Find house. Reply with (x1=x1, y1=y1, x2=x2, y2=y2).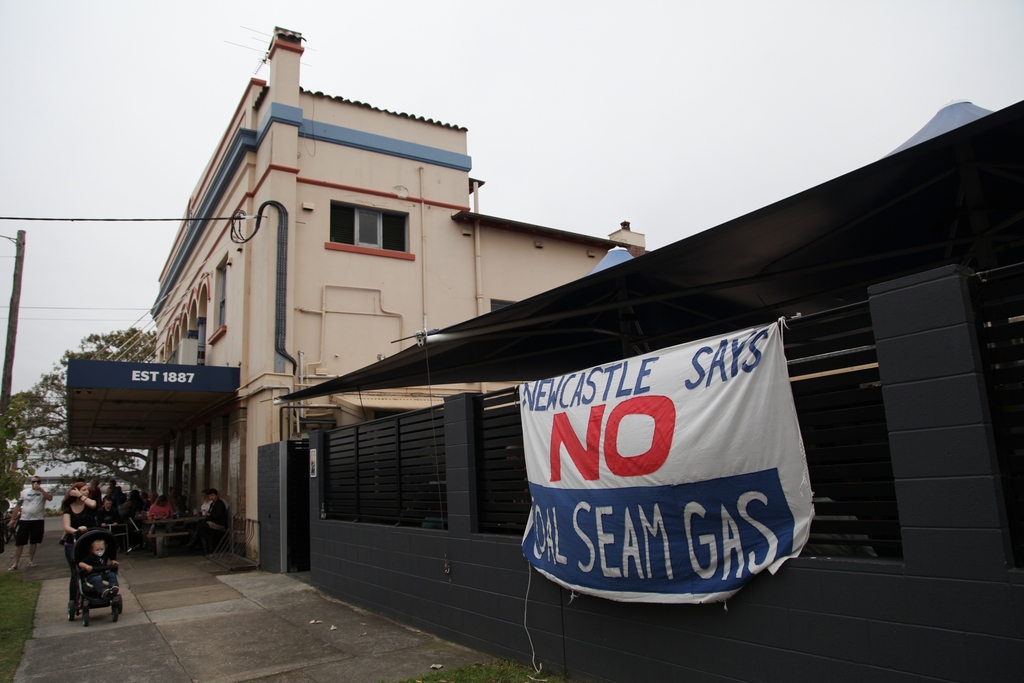
(x1=119, y1=31, x2=666, y2=561).
